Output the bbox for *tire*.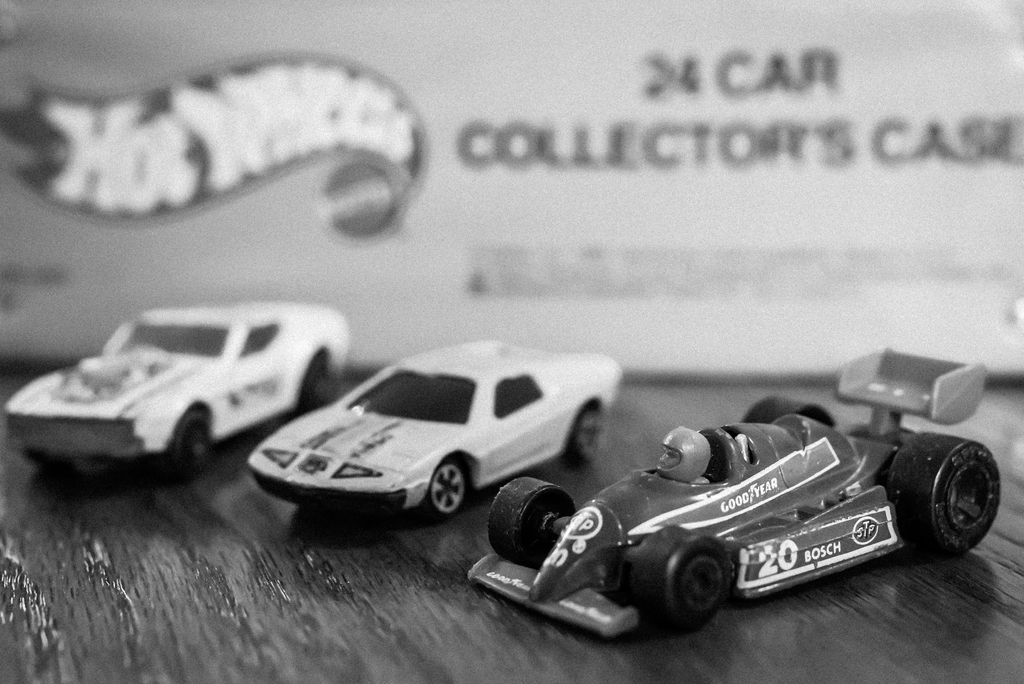
(left=303, top=352, right=331, bottom=410).
